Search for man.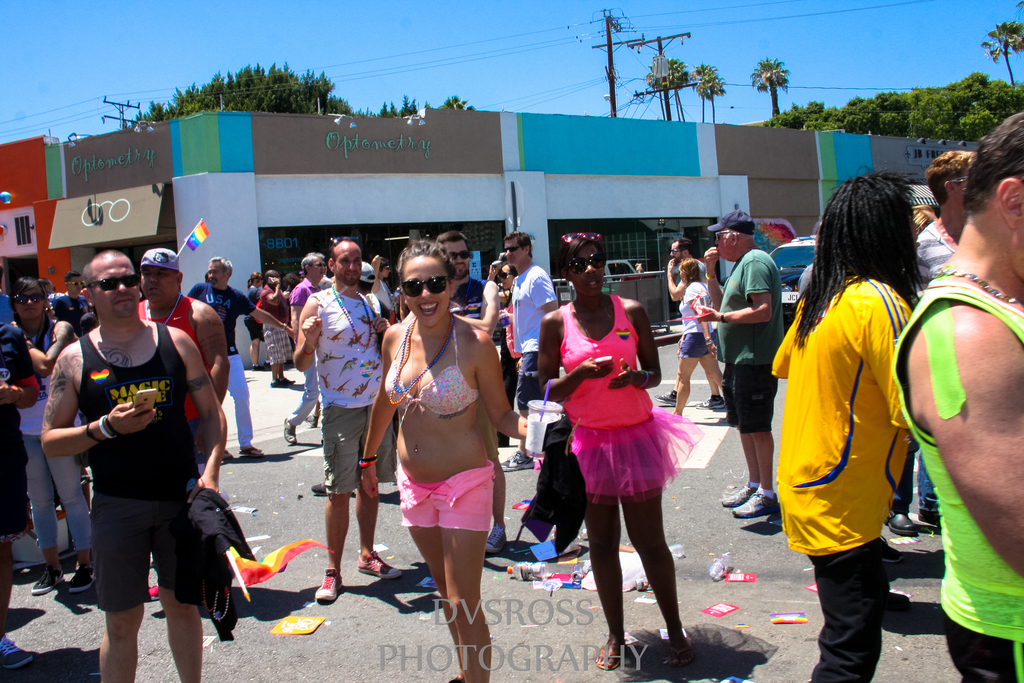
Found at 289:252:348:422.
